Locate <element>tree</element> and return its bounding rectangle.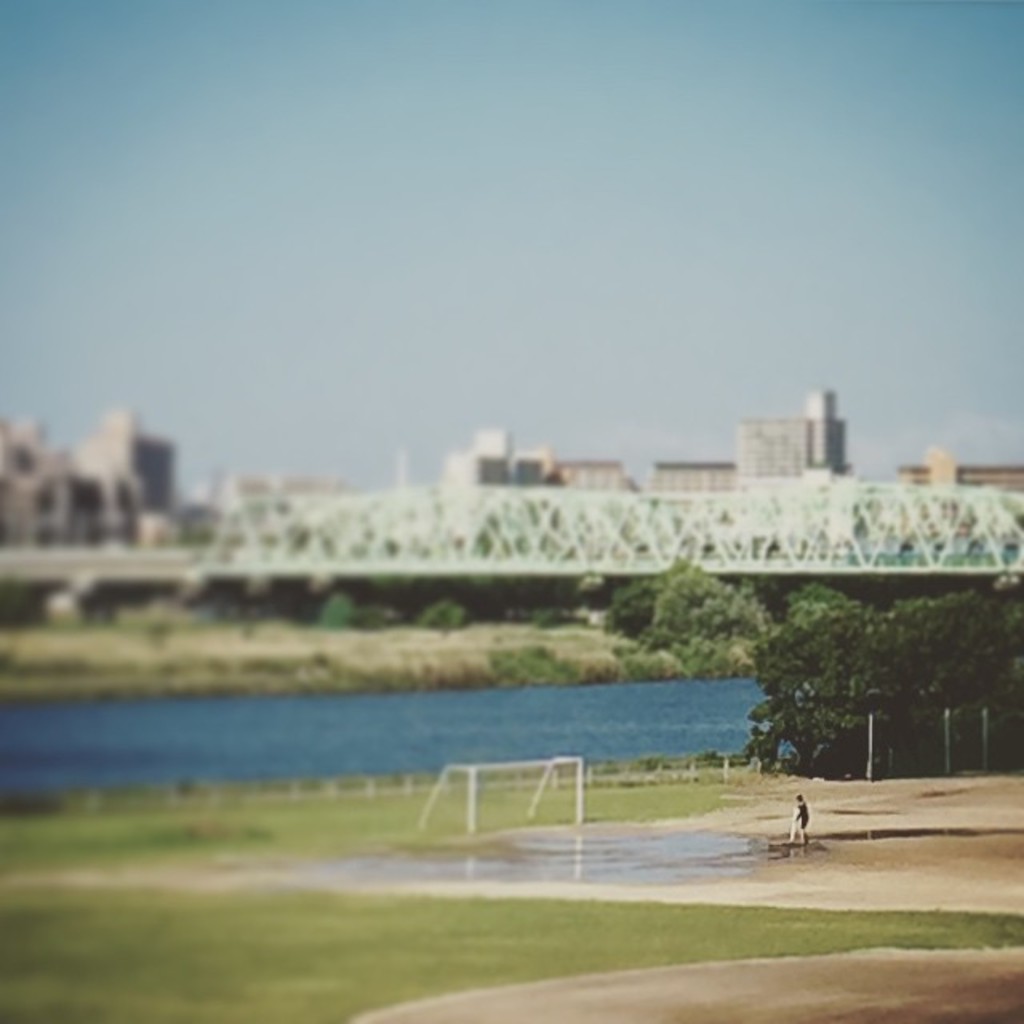
(left=632, top=542, right=734, bottom=670).
